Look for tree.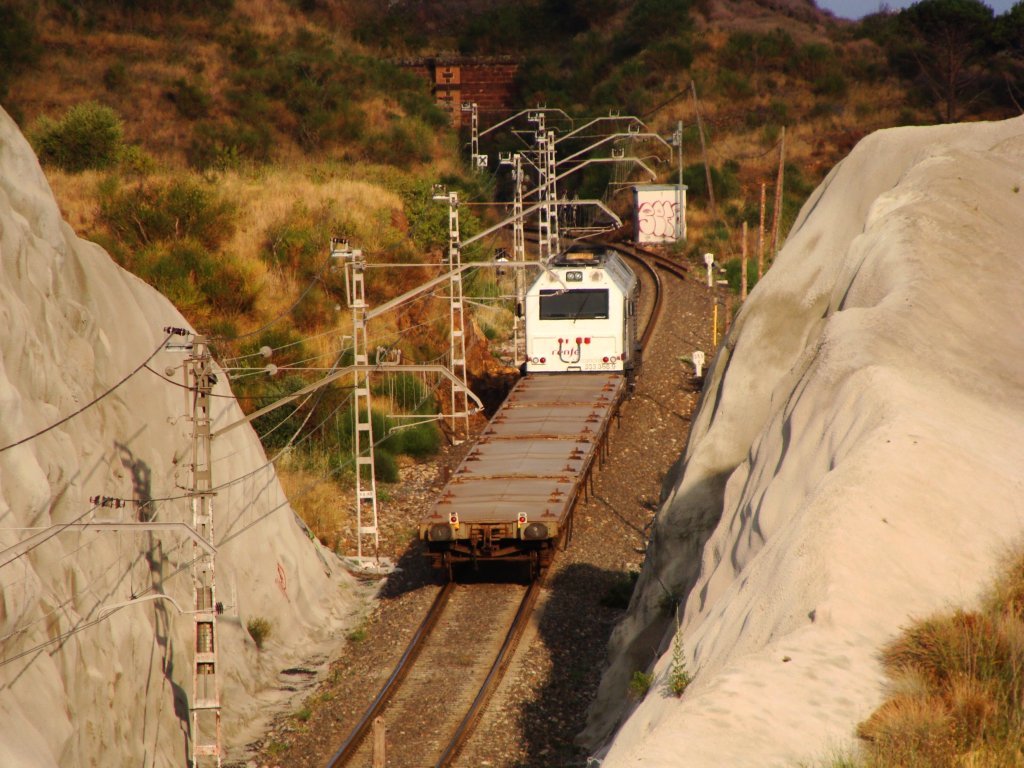
Found: <region>22, 95, 160, 183</region>.
